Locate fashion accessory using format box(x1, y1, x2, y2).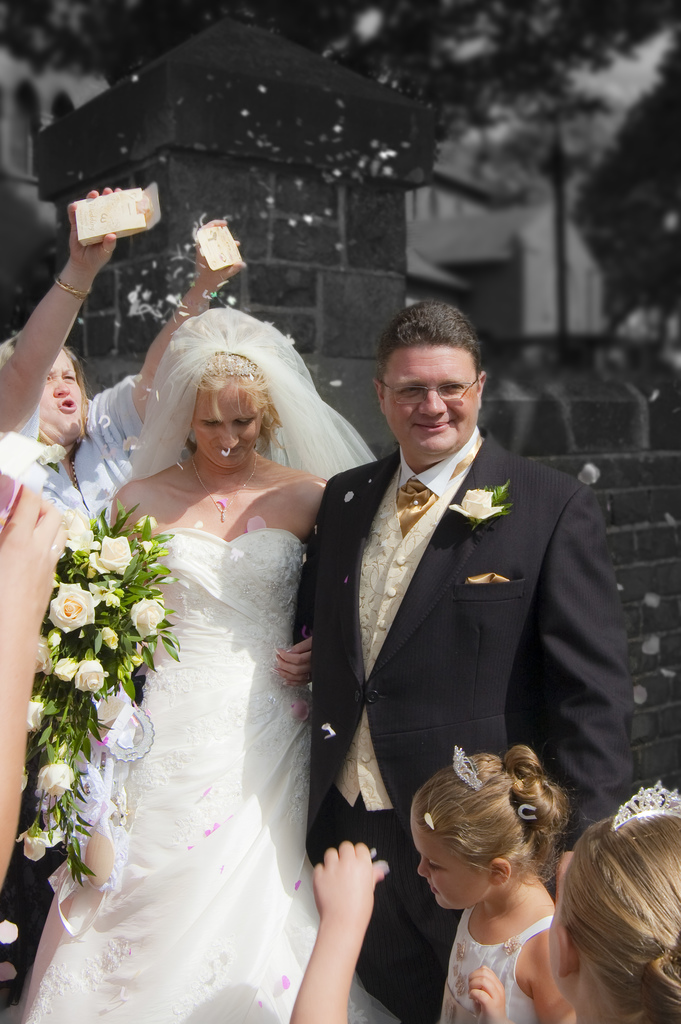
box(54, 278, 88, 299).
